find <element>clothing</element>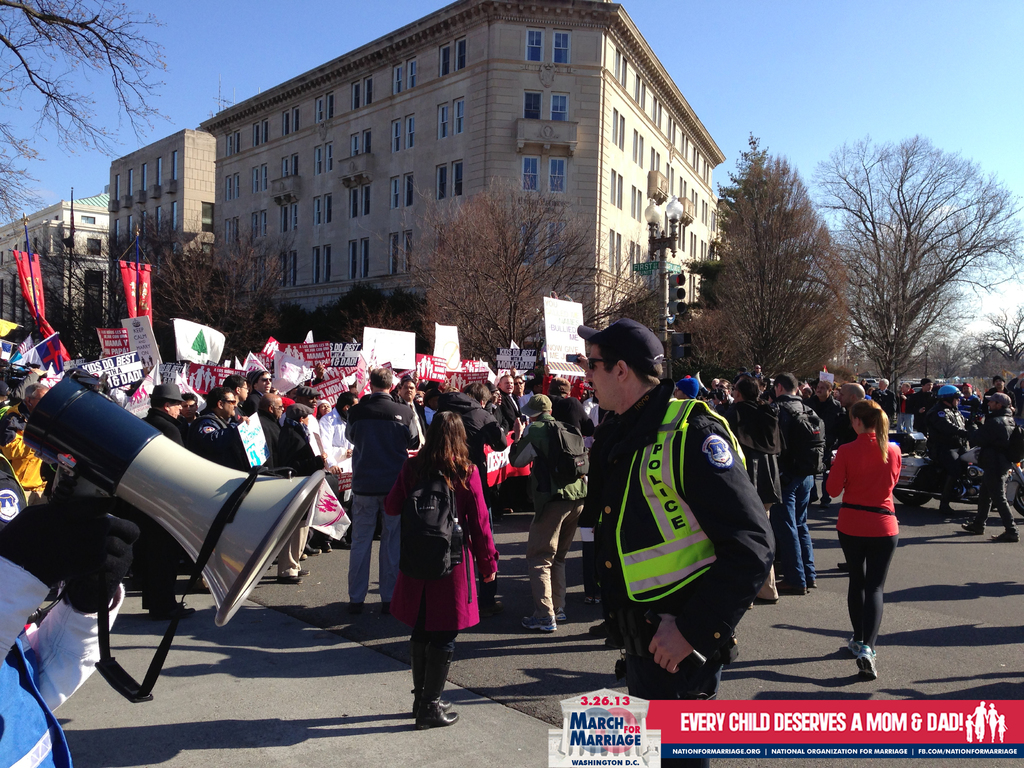
<box>934,398,968,509</box>
